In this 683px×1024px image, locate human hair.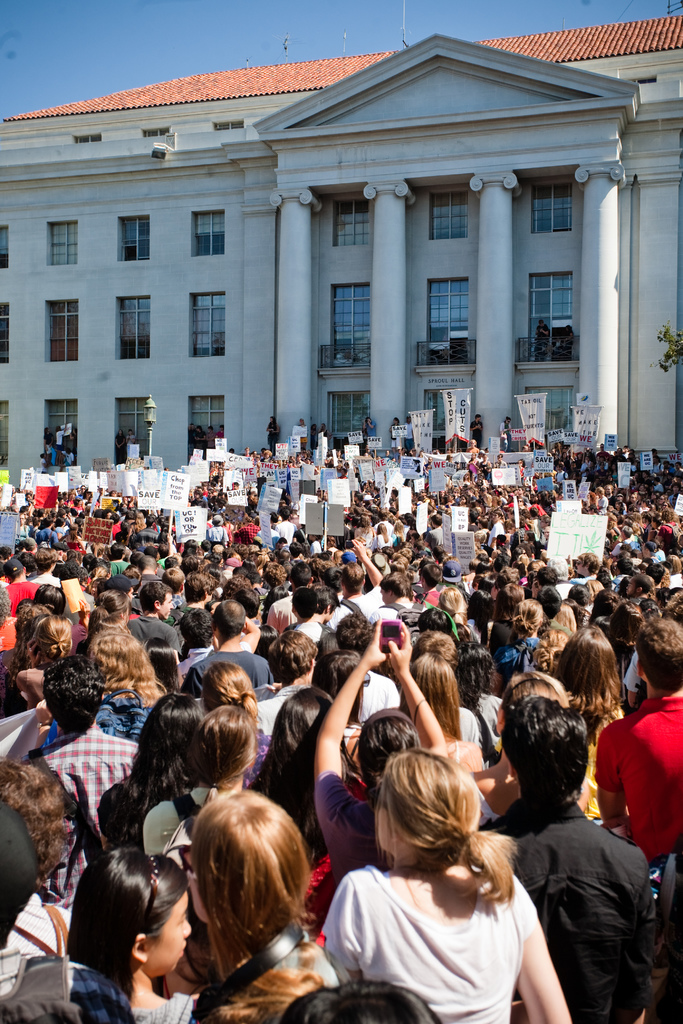
Bounding box: x1=187 y1=703 x2=259 y2=813.
